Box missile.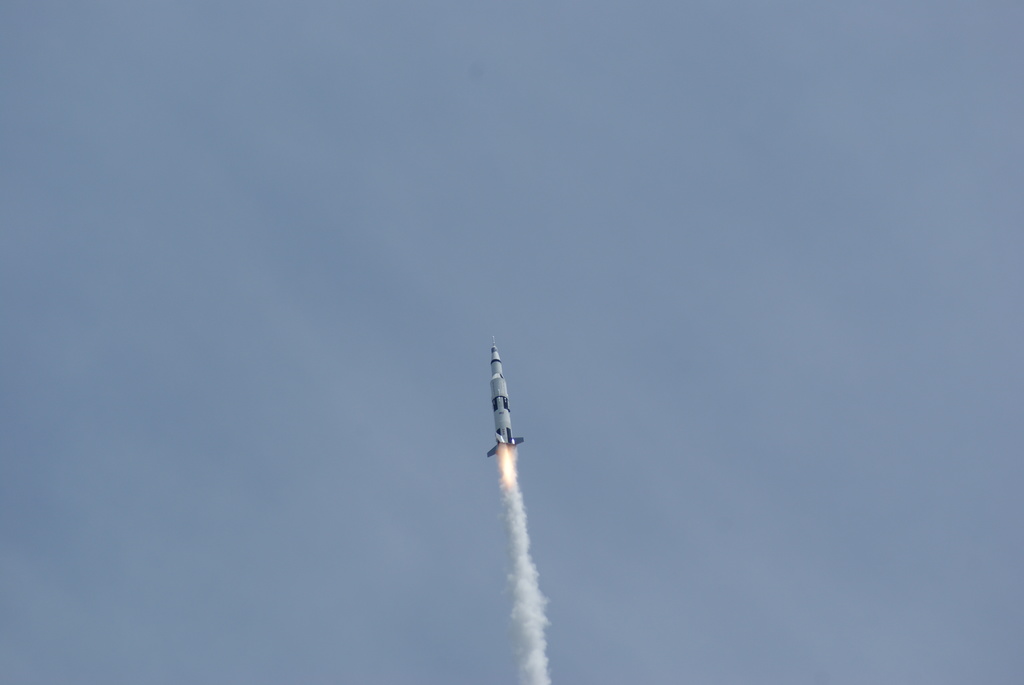
crop(485, 330, 526, 464).
